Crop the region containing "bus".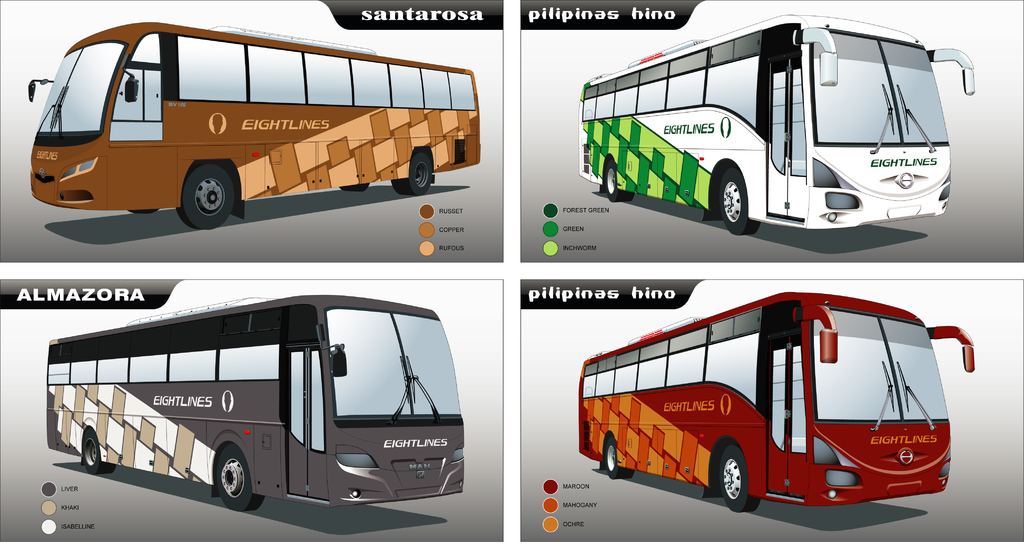
Crop region: 579 9 980 235.
